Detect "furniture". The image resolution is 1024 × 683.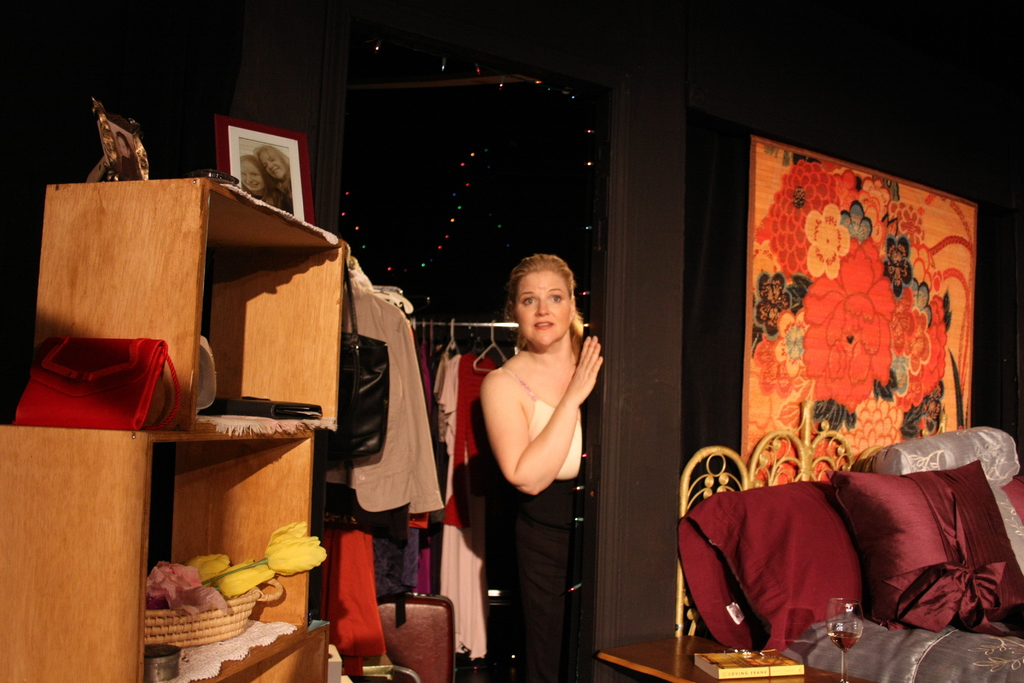
{"x1": 598, "y1": 635, "x2": 871, "y2": 682}.
